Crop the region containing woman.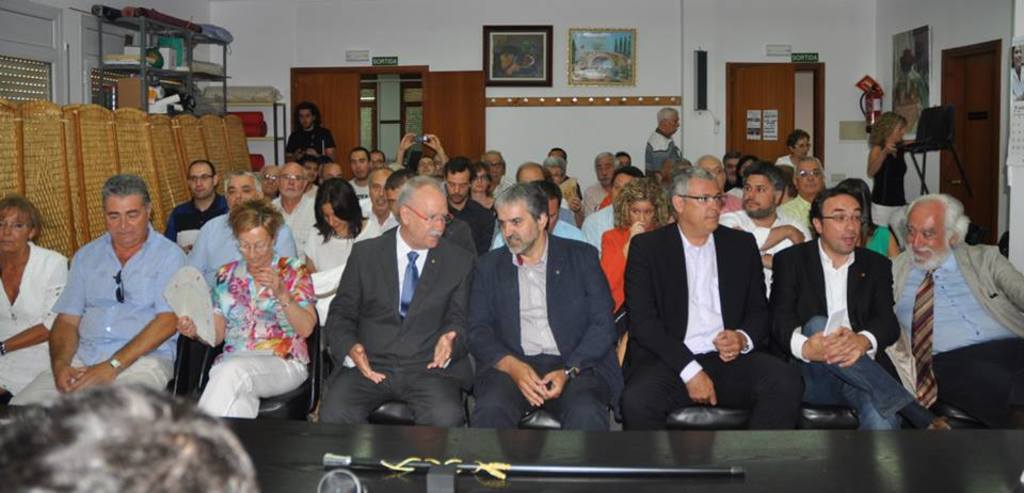
Crop region: 0 194 67 401.
